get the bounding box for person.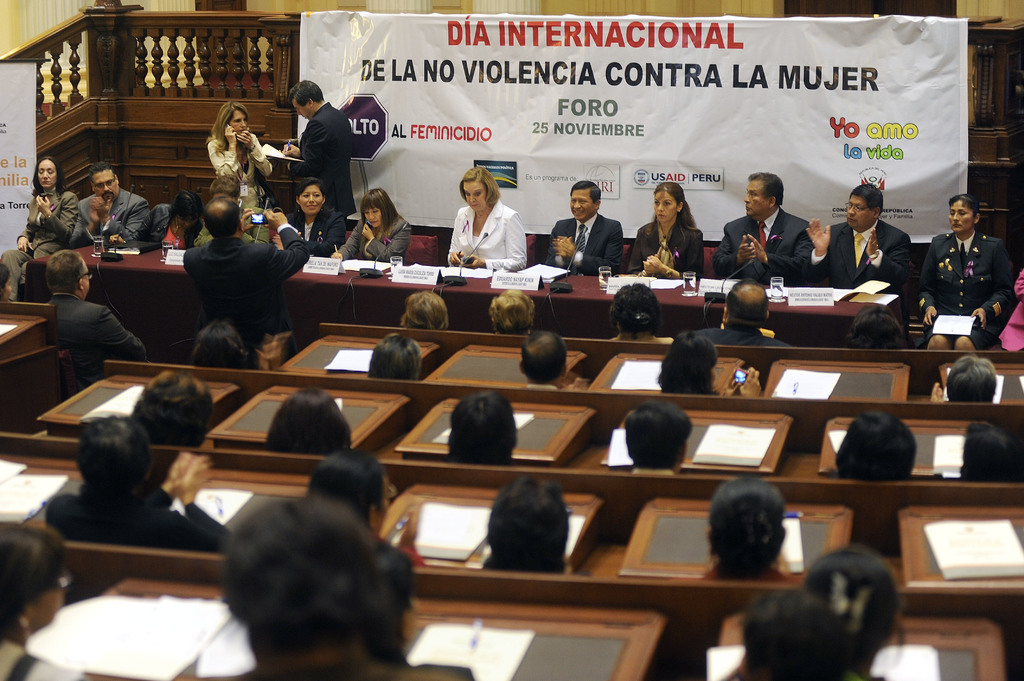
{"x1": 947, "y1": 348, "x2": 996, "y2": 408}.
